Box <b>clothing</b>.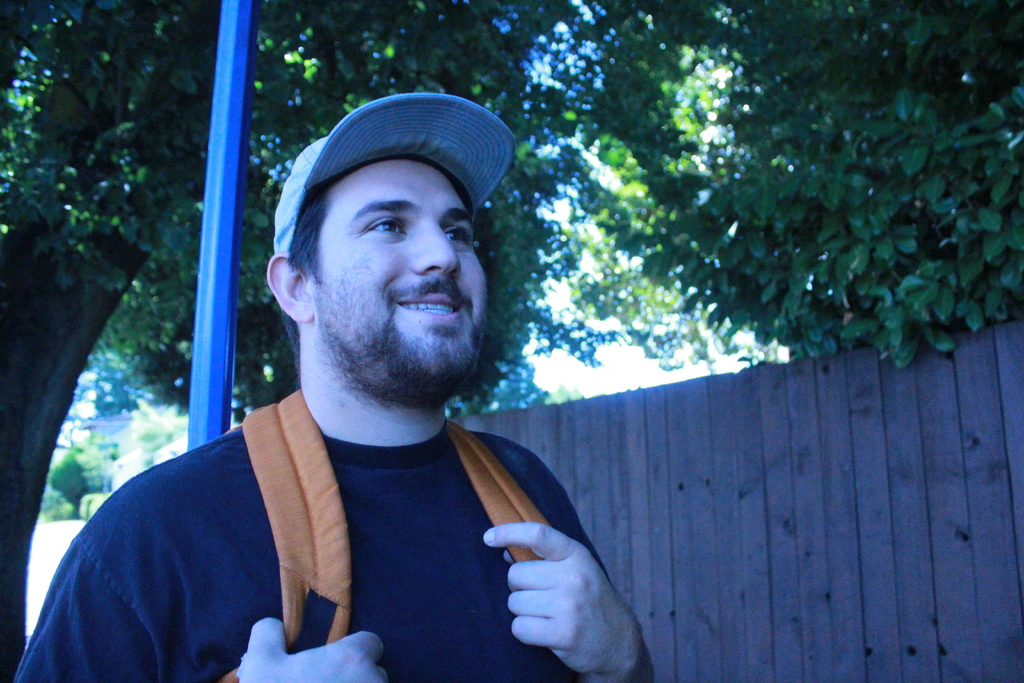
{"x1": 10, "y1": 361, "x2": 609, "y2": 679}.
